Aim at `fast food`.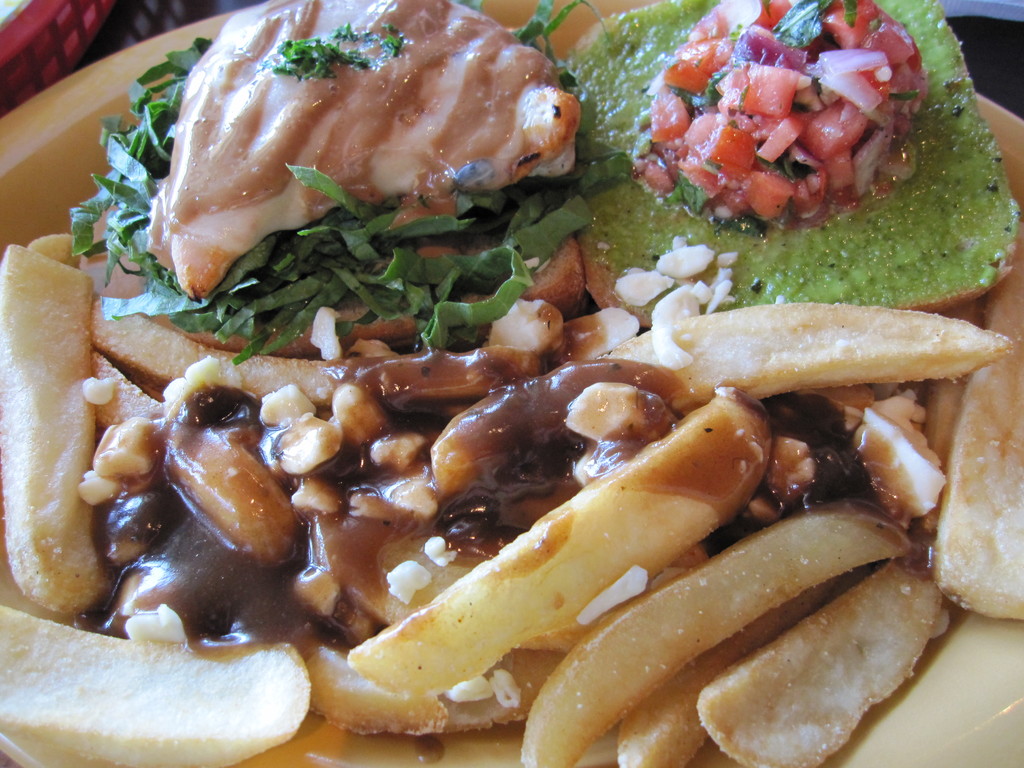
Aimed at 640/0/930/217.
